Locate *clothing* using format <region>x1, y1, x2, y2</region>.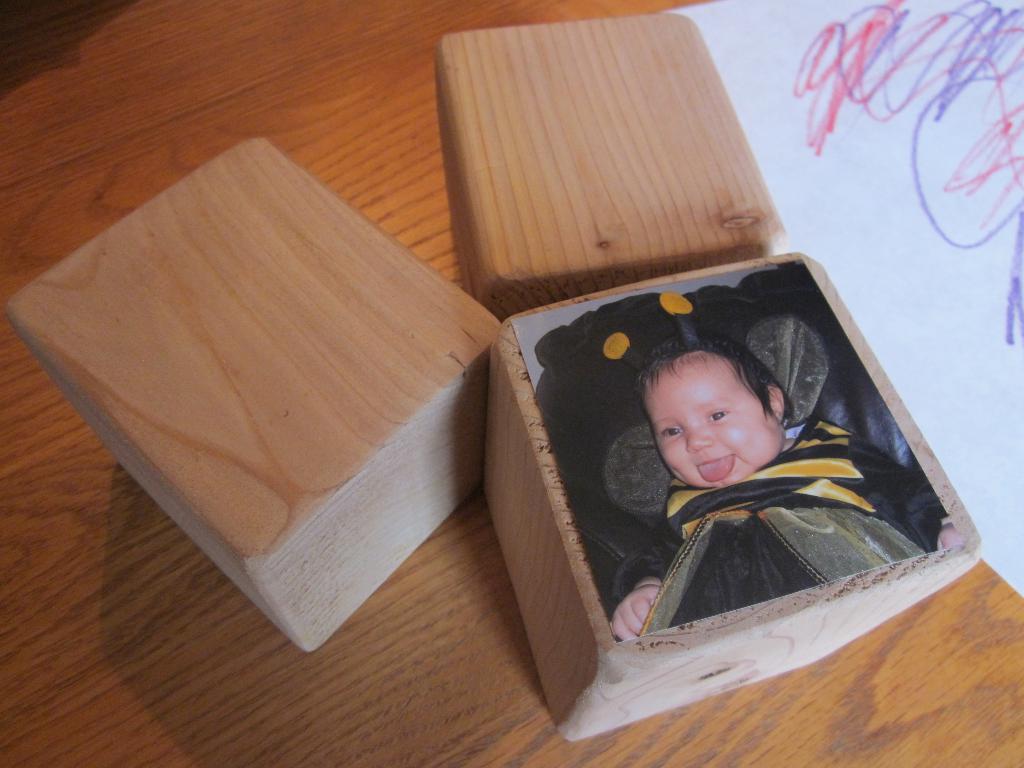
<region>607, 422, 961, 646</region>.
